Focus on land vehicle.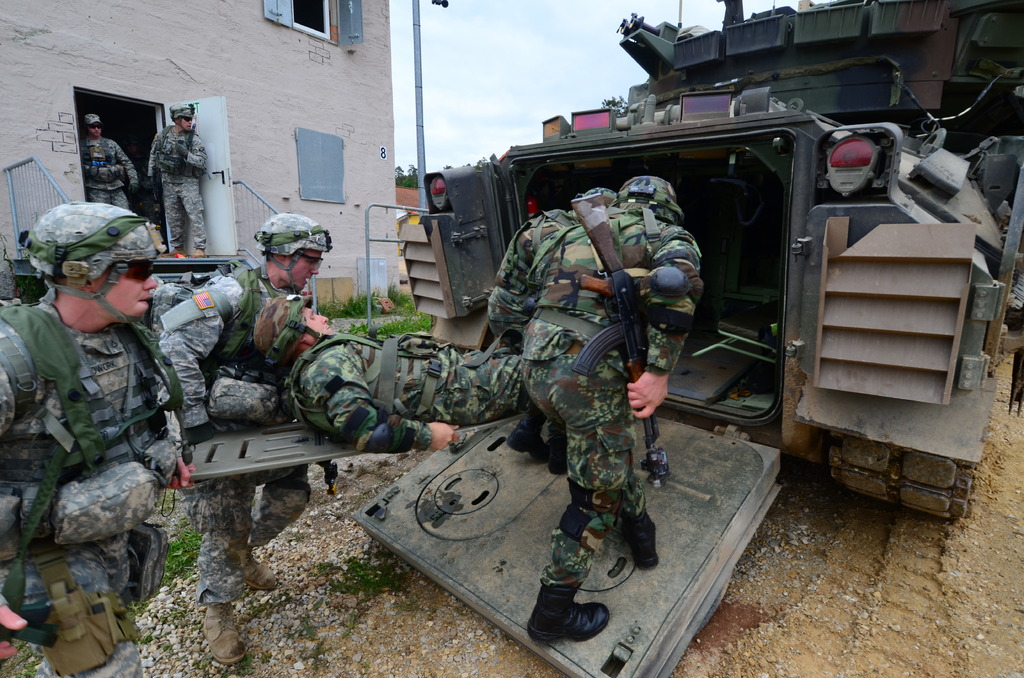
Focused at bbox(200, 101, 1009, 596).
